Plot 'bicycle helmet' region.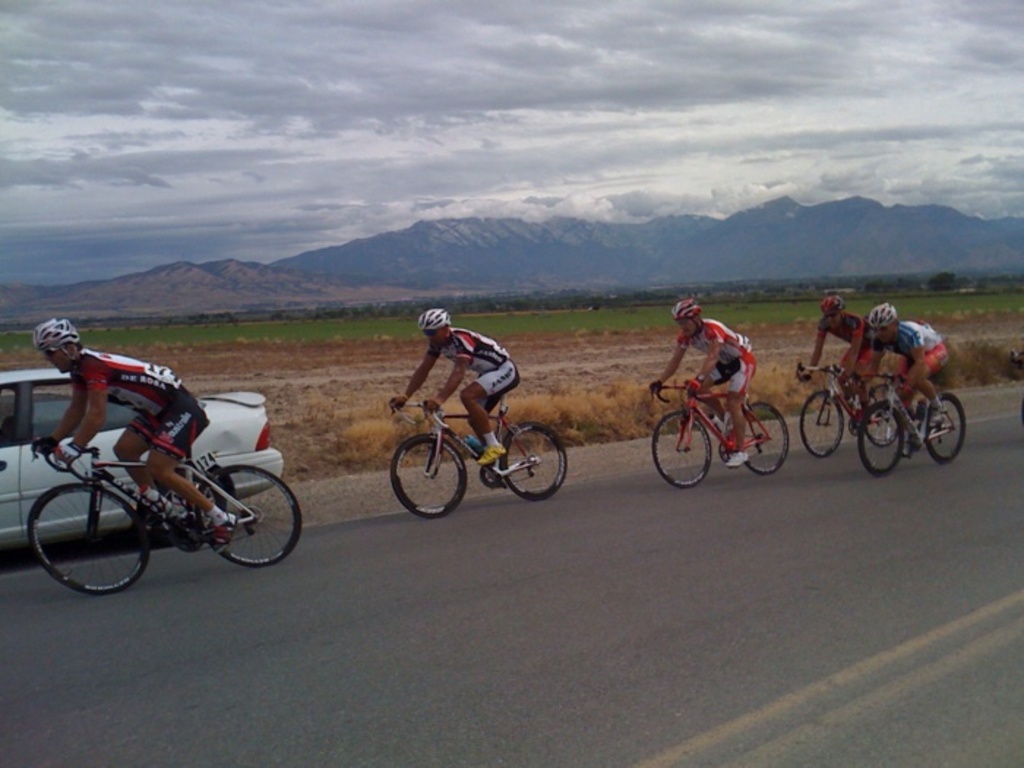
Plotted at crop(29, 316, 80, 363).
